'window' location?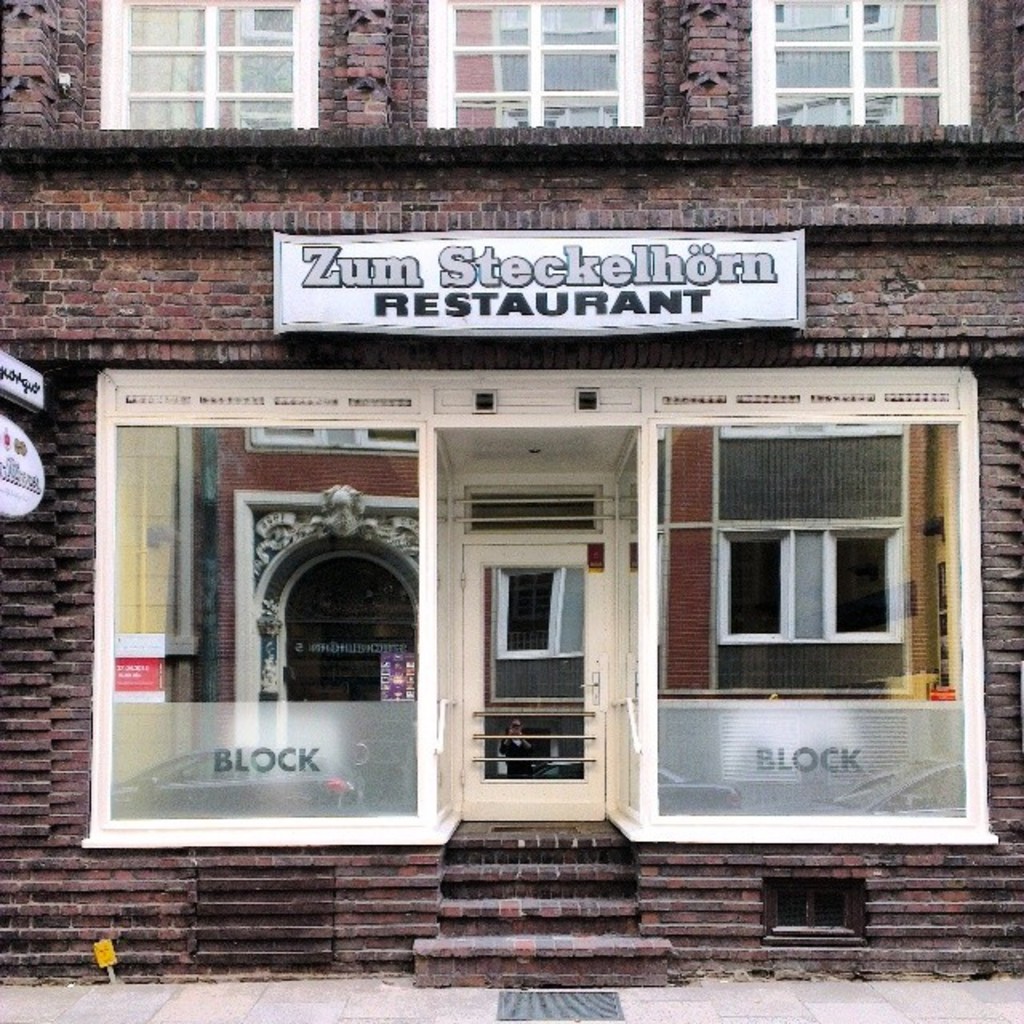
(left=654, top=419, right=954, bottom=819)
